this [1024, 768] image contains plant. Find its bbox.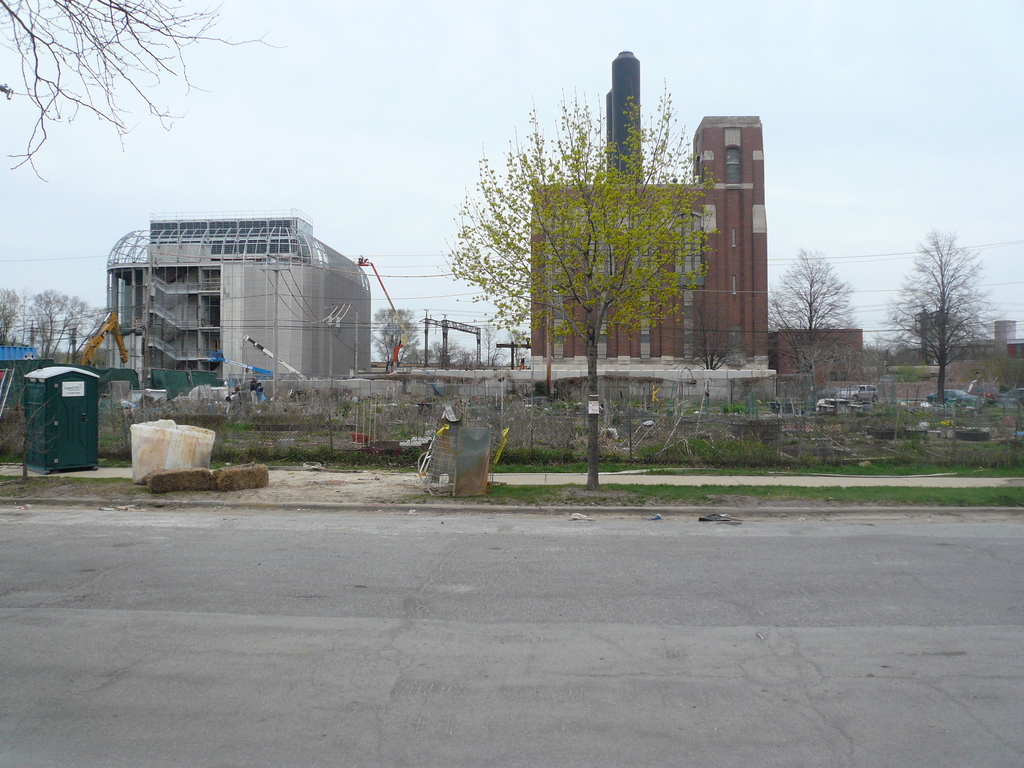
[599, 446, 632, 475].
